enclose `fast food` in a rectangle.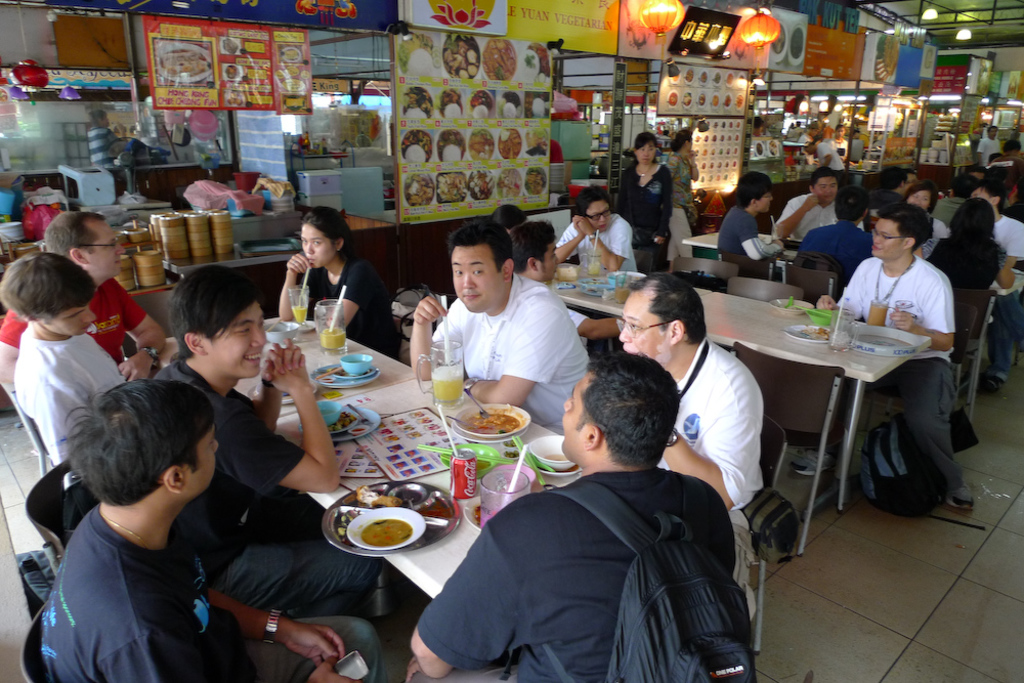
pyautogui.locateOnScreen(733, 89, 745, 110).
